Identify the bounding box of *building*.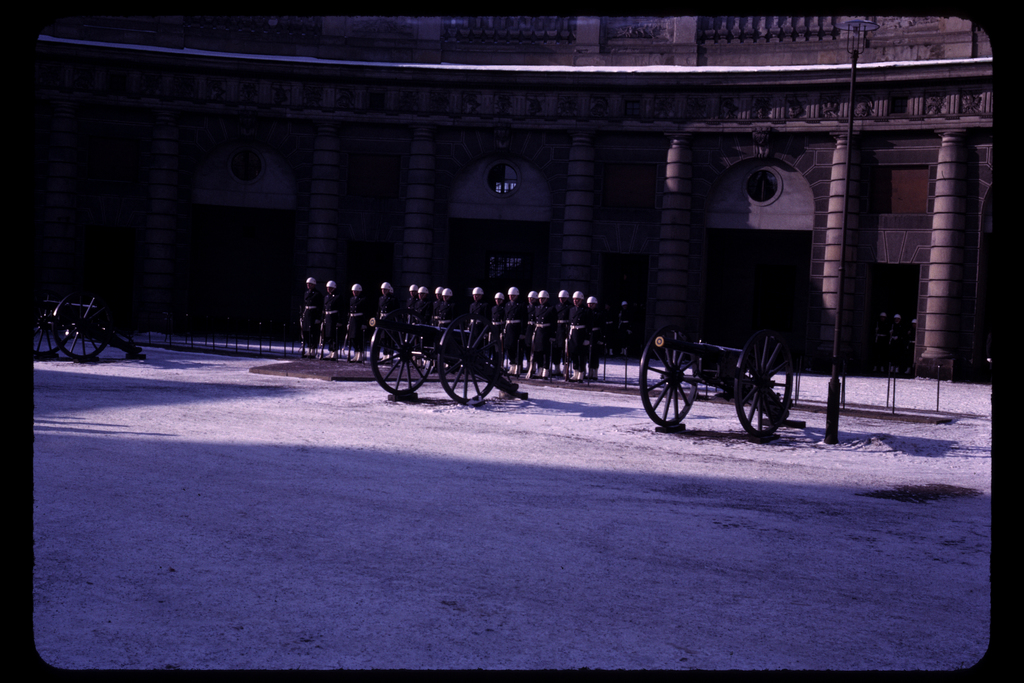
BBox(34, 6, 991, 373).
